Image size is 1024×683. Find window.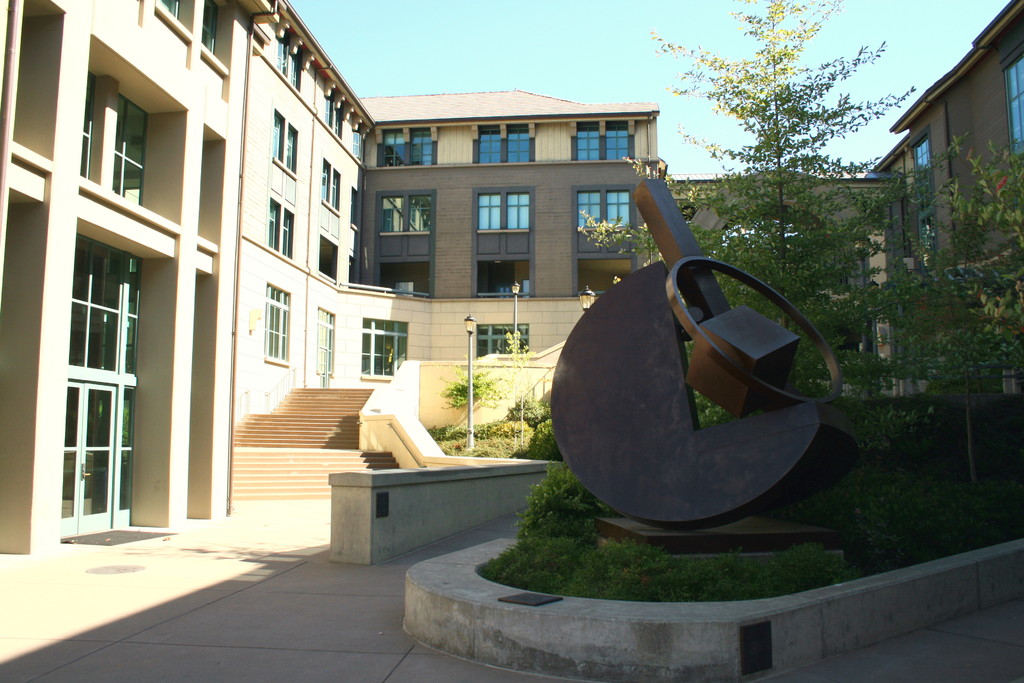
bbox=(474, 187, 534, 257).
